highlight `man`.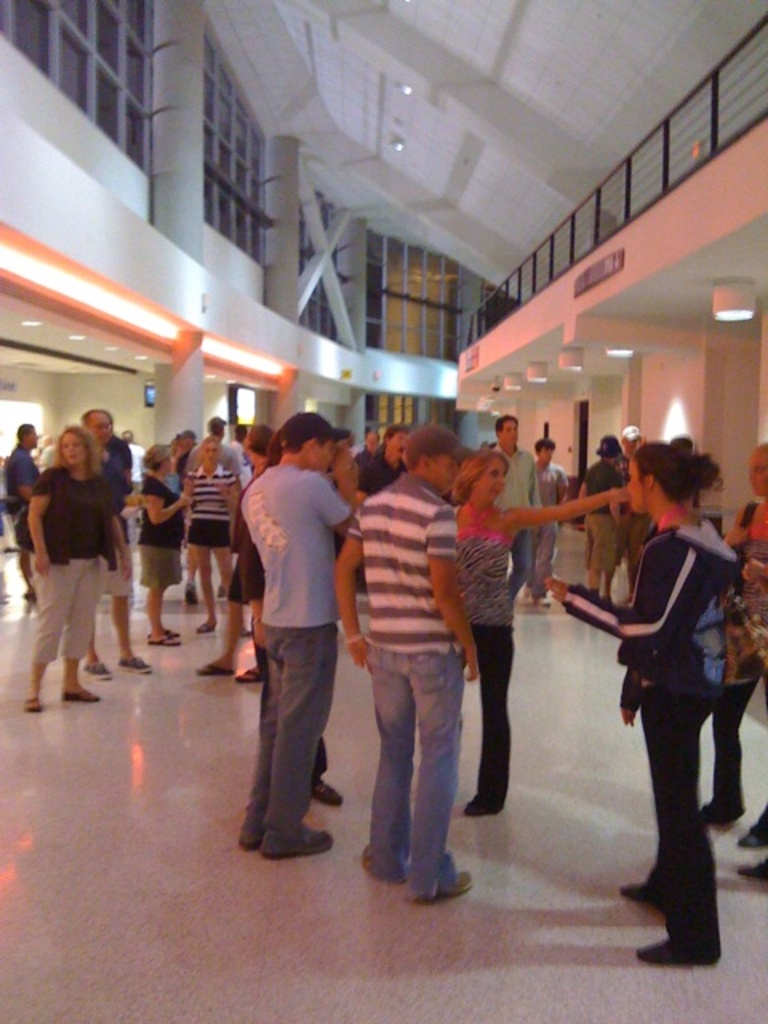
Highlighted region: pyautogui.locateOnScreen(229, 410, 366, 861).
